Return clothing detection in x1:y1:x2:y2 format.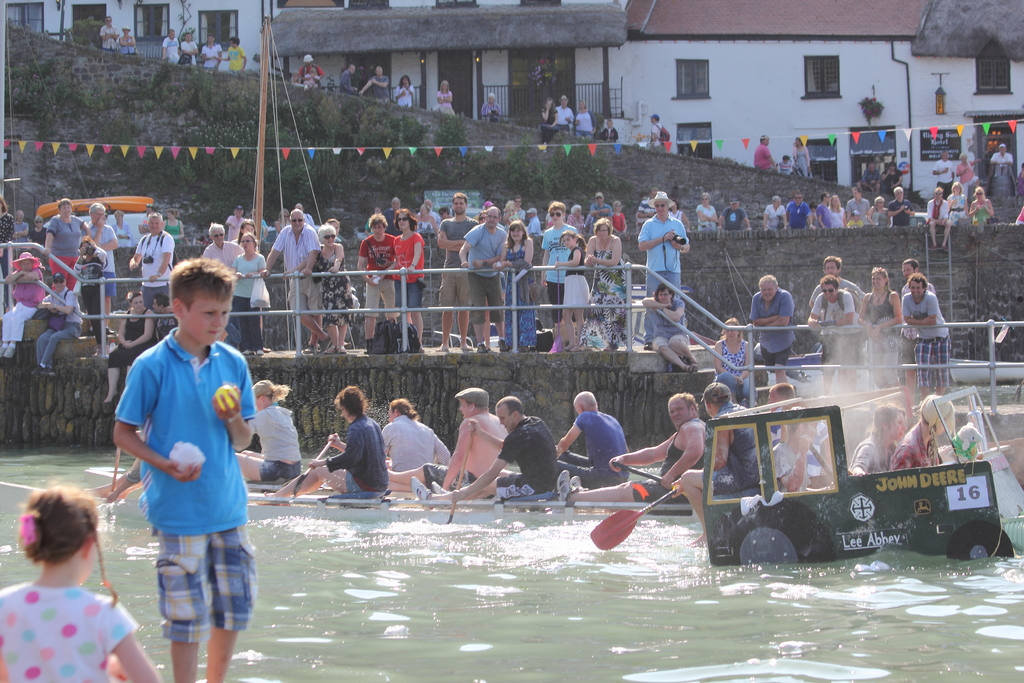
480:99:499:122.
